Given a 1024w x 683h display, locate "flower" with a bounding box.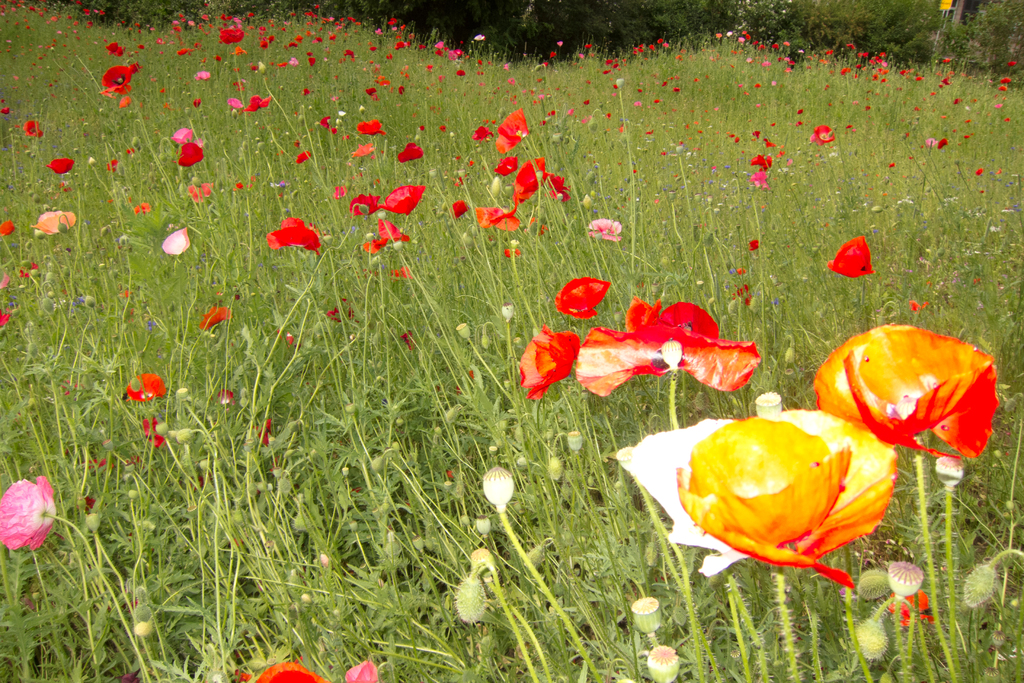
Located: left=243, top=415, right=276, bottom=453.
